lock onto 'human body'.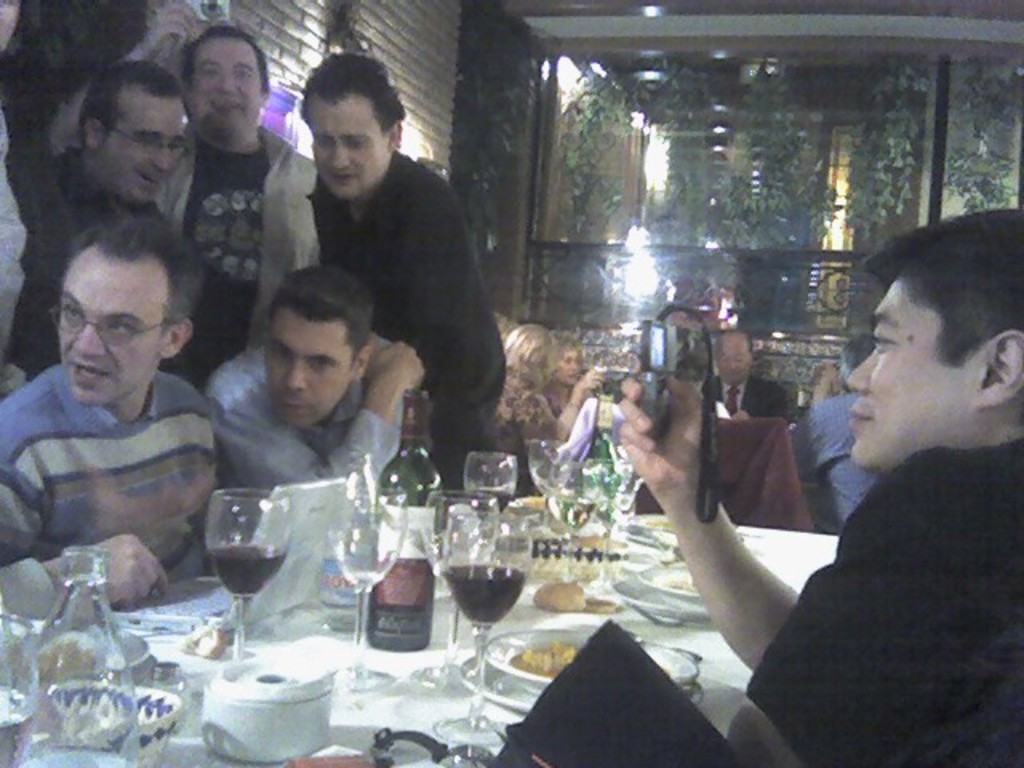
Locked: <bbox>790, 384, 883, 534</bbox>.
